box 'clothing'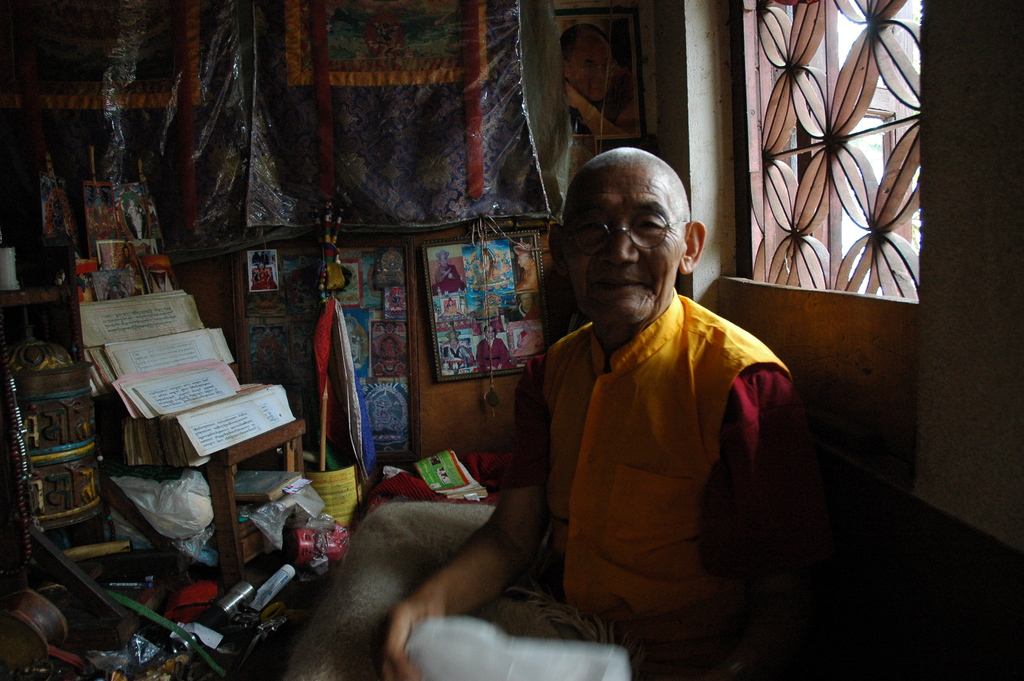
(left=477, top=339, right=519, bottom=374)
